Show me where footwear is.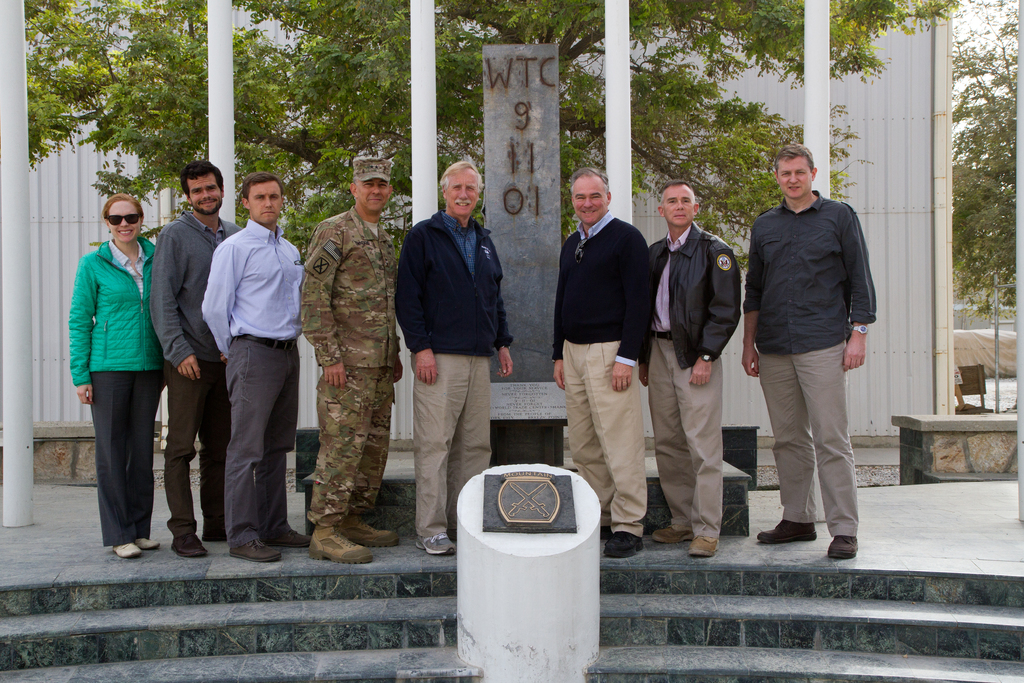
footwear is at (x1=271, y1=523, x2=312, y2=549).
